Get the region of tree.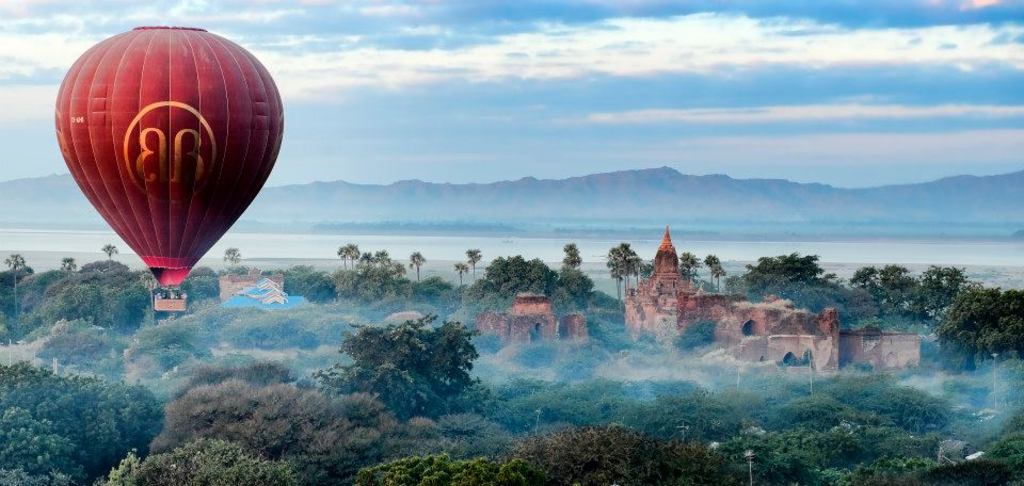
(x1=62, y1=256, x2=74, y2=276).
